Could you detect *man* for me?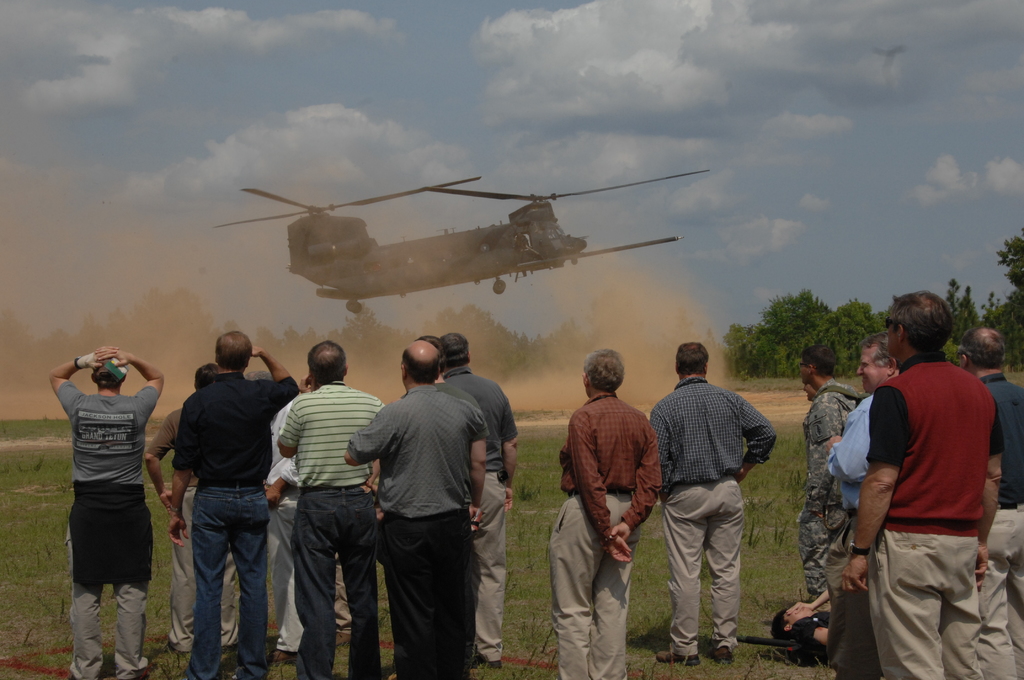
Detection result: (957, 324, 1023, 679).
